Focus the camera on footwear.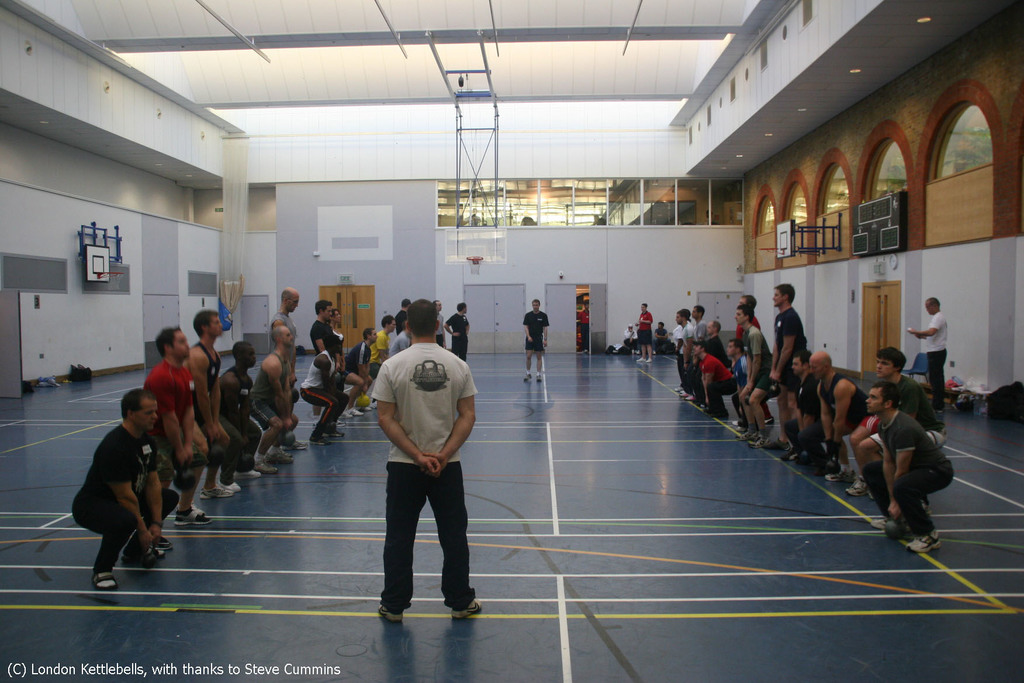
Focus region: (681, 392, 687, 397).
